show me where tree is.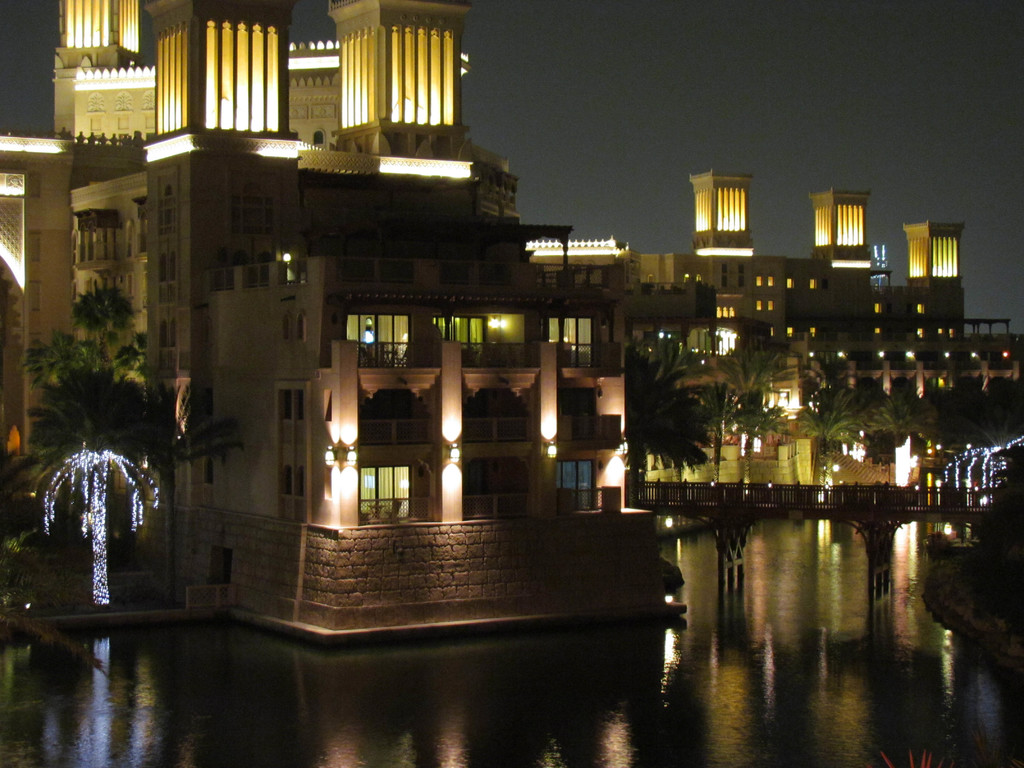
tree is at (909, 383, 973, 470).
